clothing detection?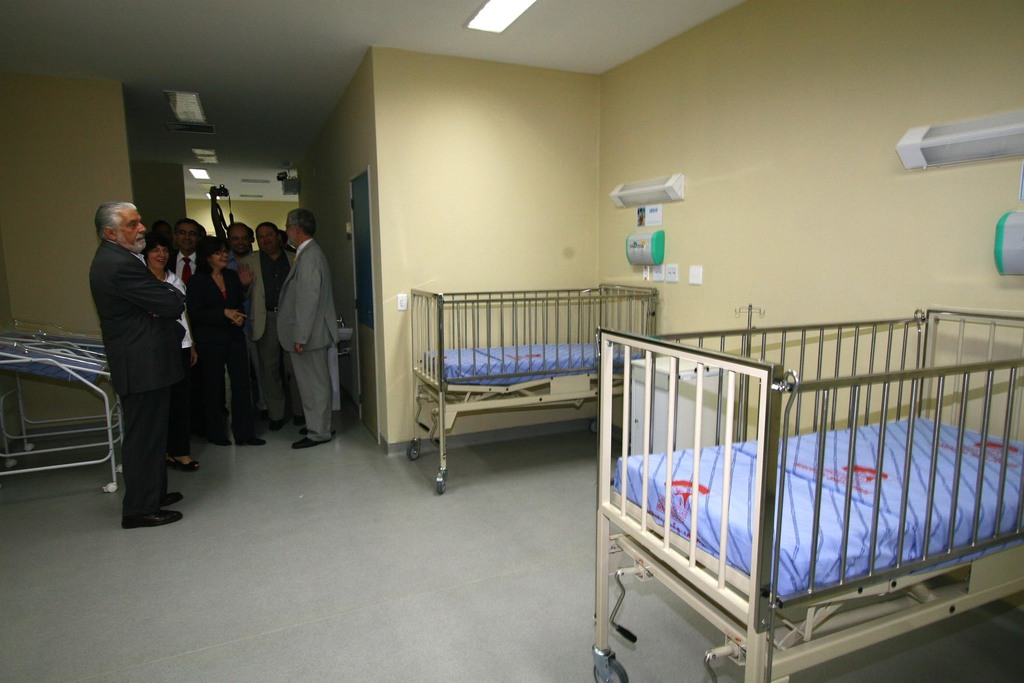
left=172, top=239, right=199, bottom=439
